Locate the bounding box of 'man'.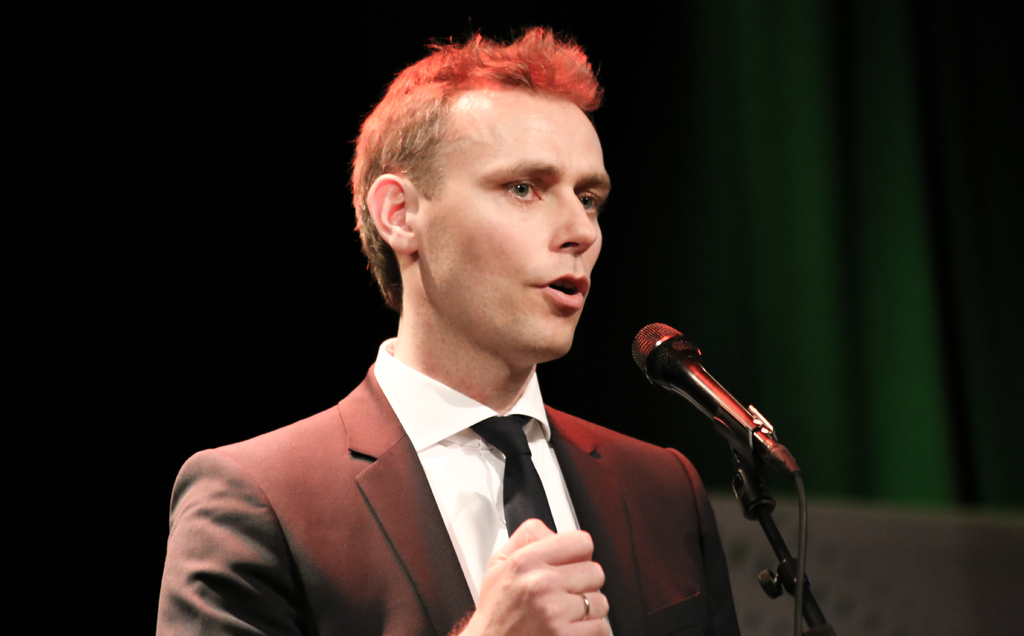
Bounding box: <region>170, 53, 716, 635</region>.
